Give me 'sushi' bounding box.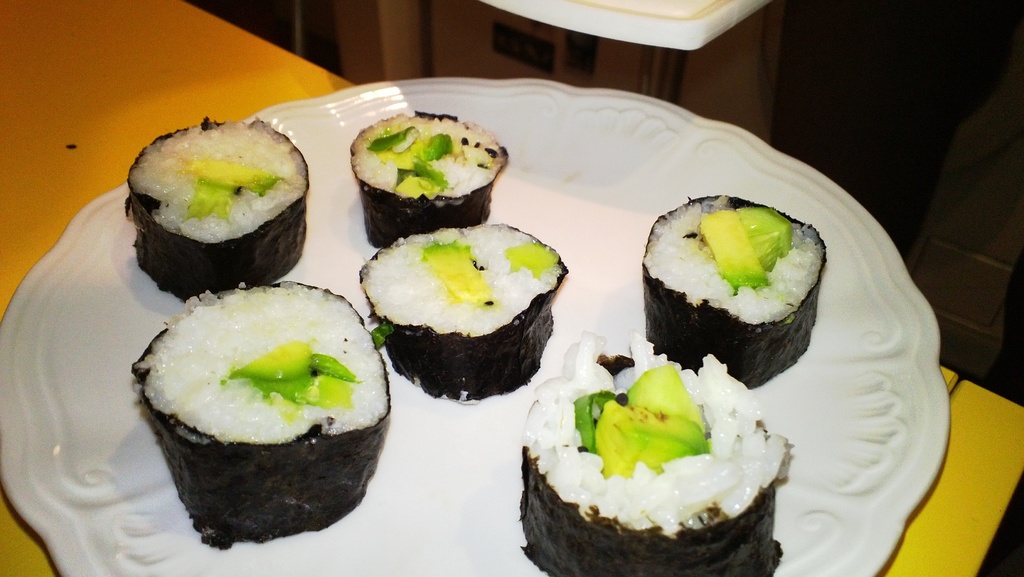
{"left": 141, "top": 306, "right": 377, "bottom": 556}.
